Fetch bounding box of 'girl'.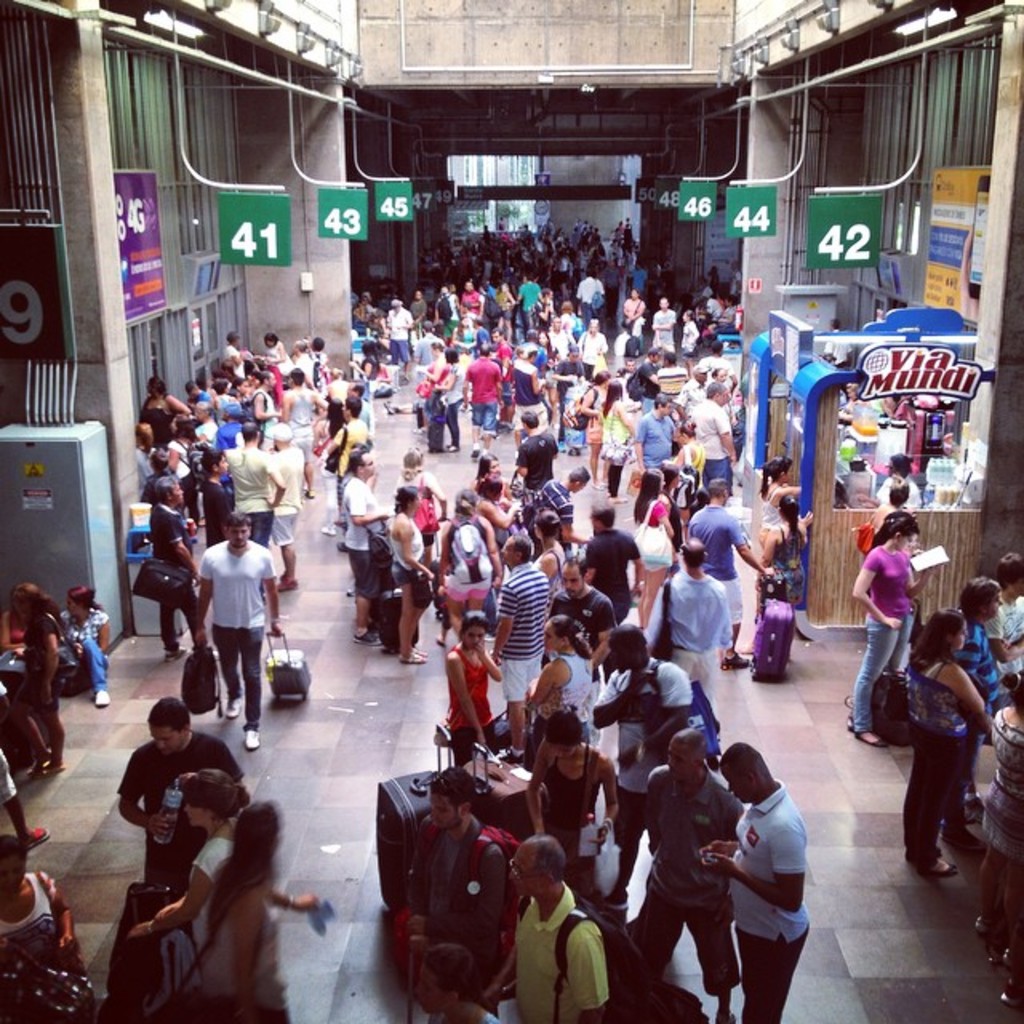
Bbox: {"left": 448, "top": 611, "right": 504, "bottom": 763}.
